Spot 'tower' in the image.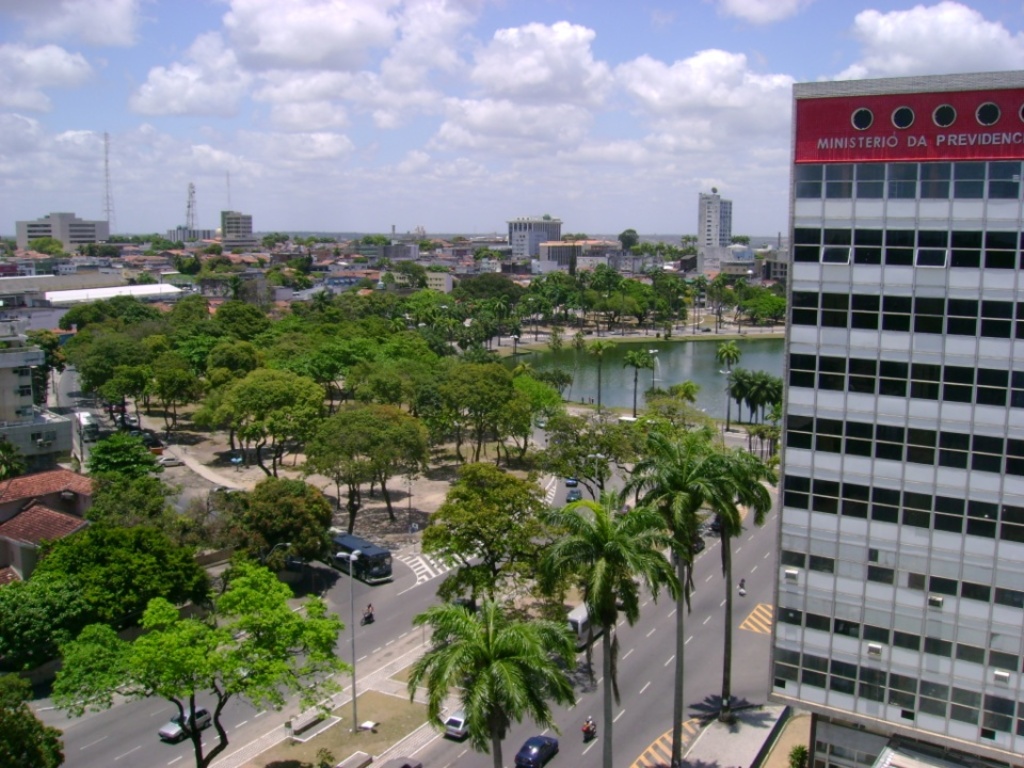
'tower' found at rect(692, 193, 731, 274).
